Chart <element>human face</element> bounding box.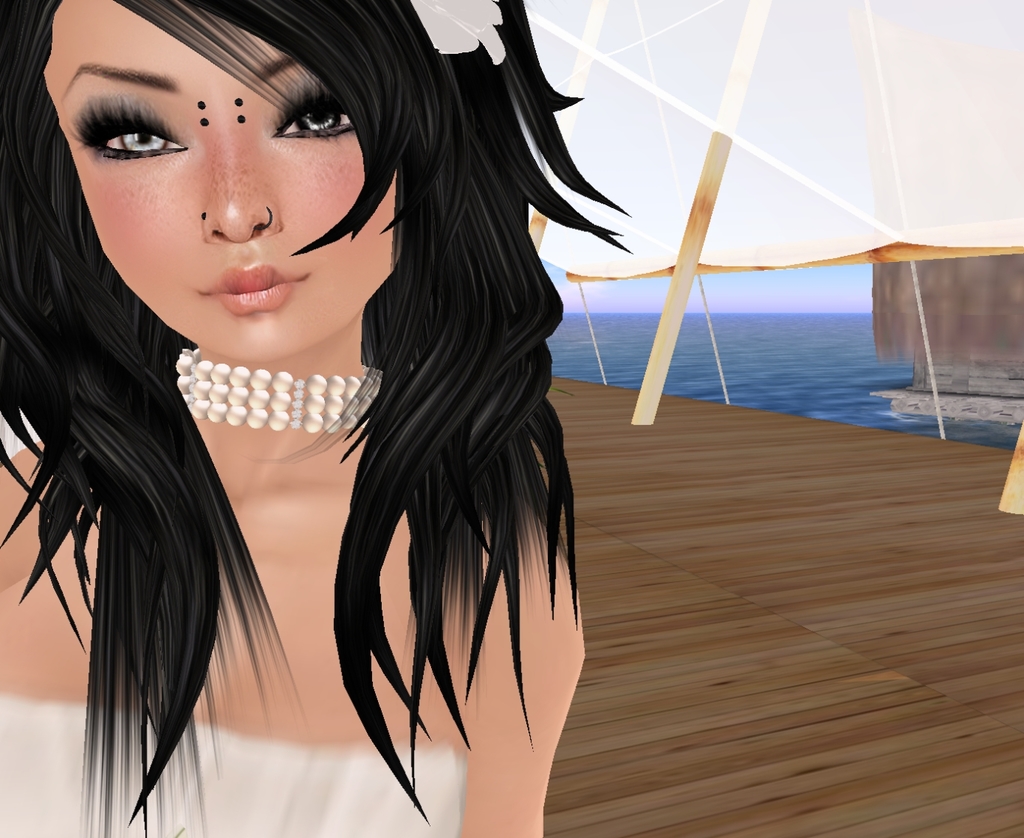
Charted: rect(46, 0, 392, 362).
